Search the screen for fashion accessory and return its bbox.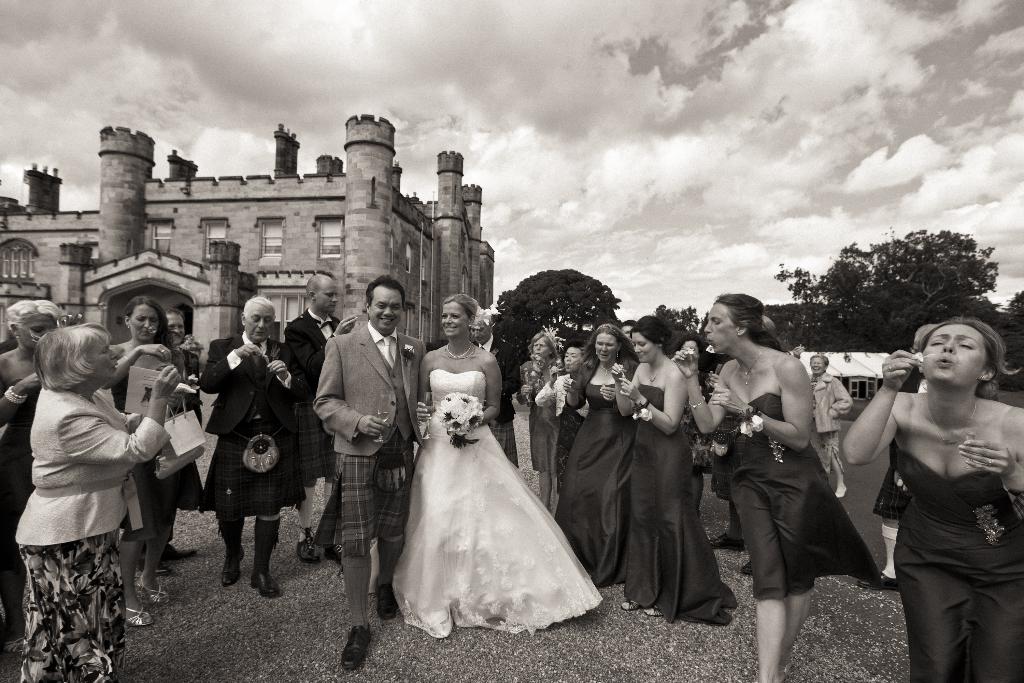
Found: box(2, 385, 28, 407).
